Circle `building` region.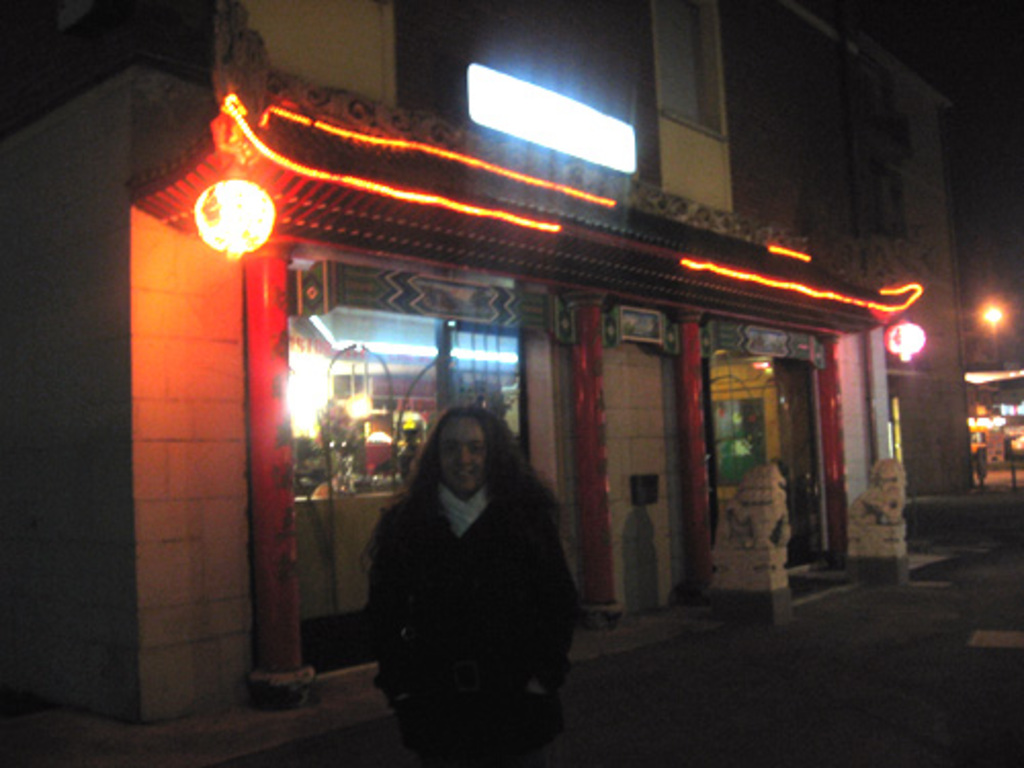
Region: (x1=0, y1=0, x2=981, y2=723).
